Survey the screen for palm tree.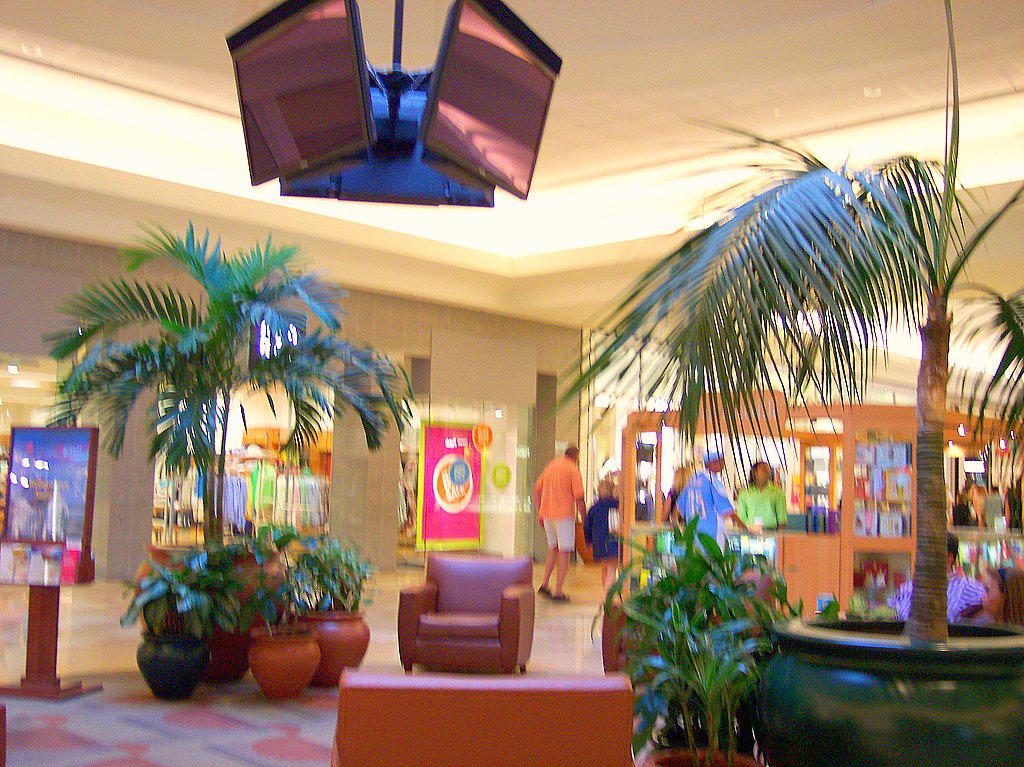
Survey found: Rect(603, 135, 934, 635).
